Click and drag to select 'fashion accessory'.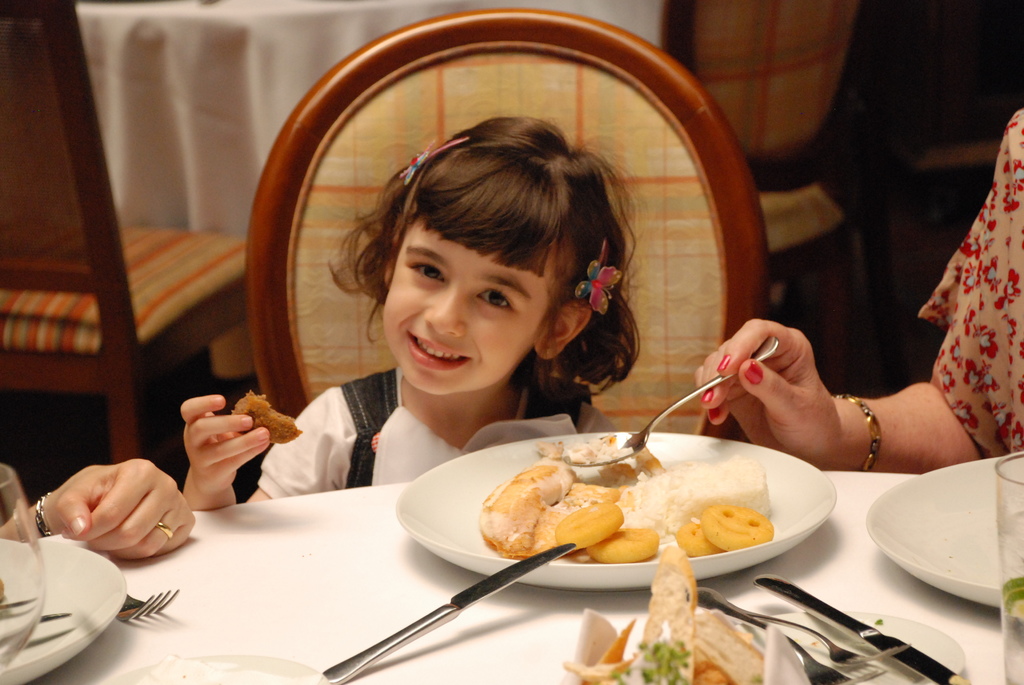
Selection: <bbox>831, 391, 883, 470</bbox>.
